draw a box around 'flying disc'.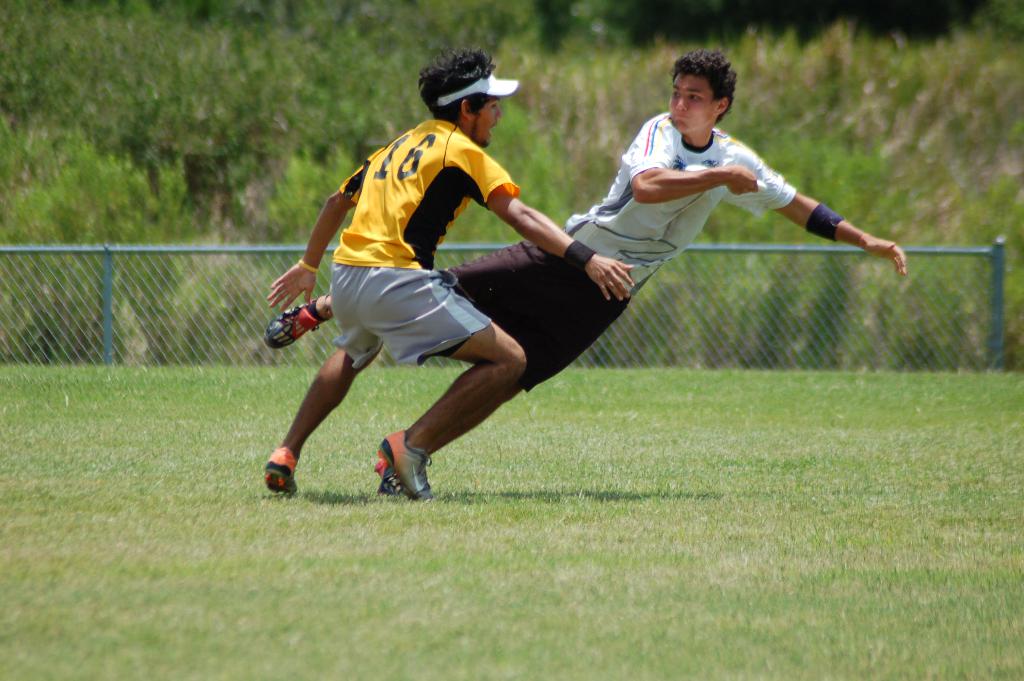
x1=684, y1=163, x2=765, y2=188.
